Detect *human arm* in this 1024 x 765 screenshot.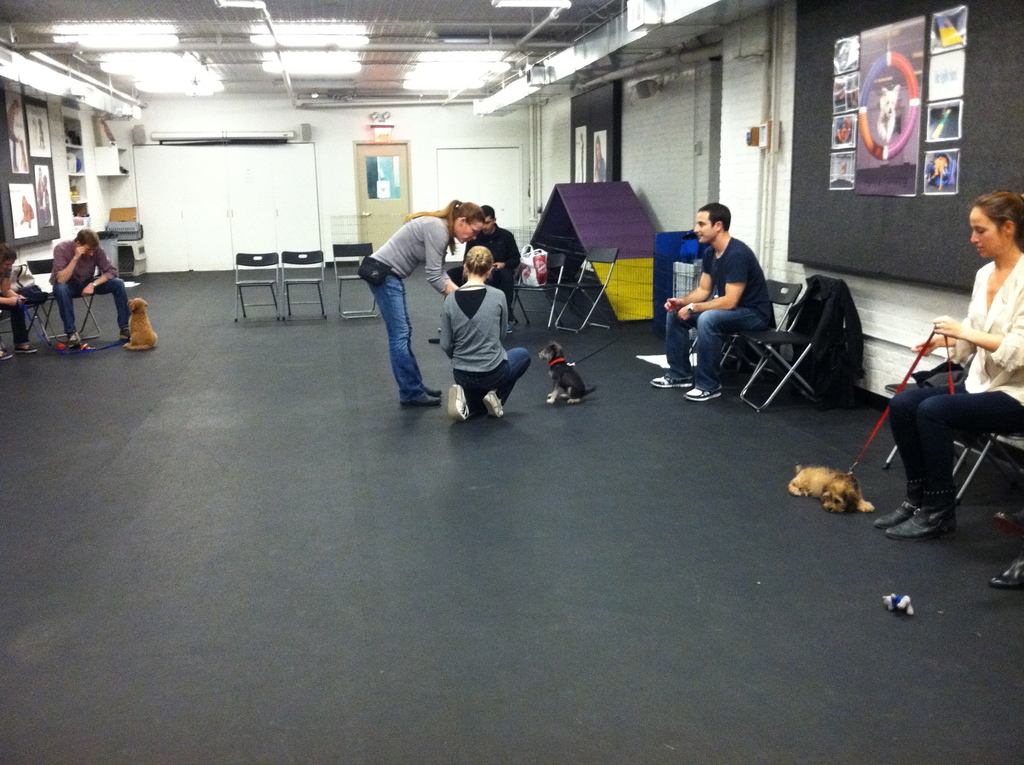
Detection: (left=664, top=261, right=713, bottom=312).
